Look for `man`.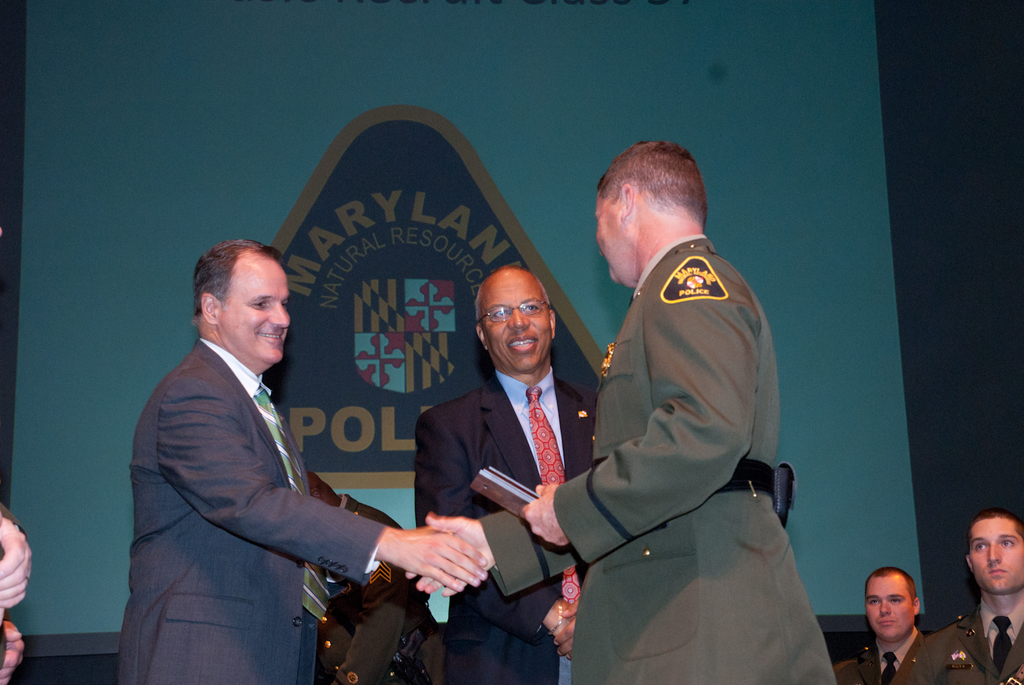
Found: (x1=840, y1=567, x2=931, y2=684).
